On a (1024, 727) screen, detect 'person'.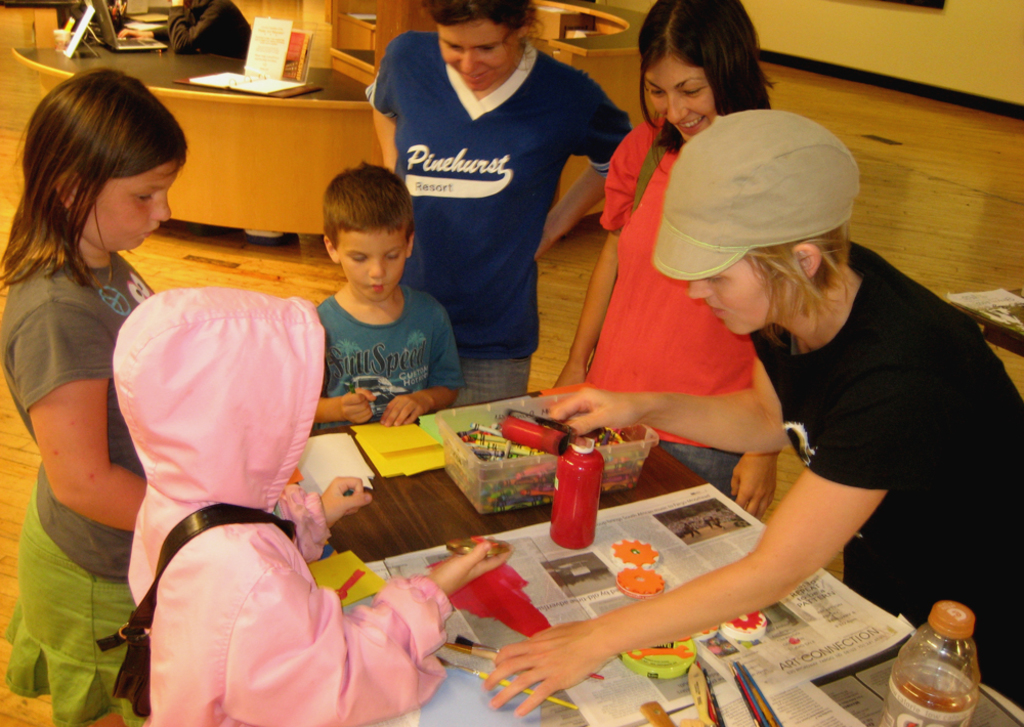
box=[110, 288, 518, 724].
